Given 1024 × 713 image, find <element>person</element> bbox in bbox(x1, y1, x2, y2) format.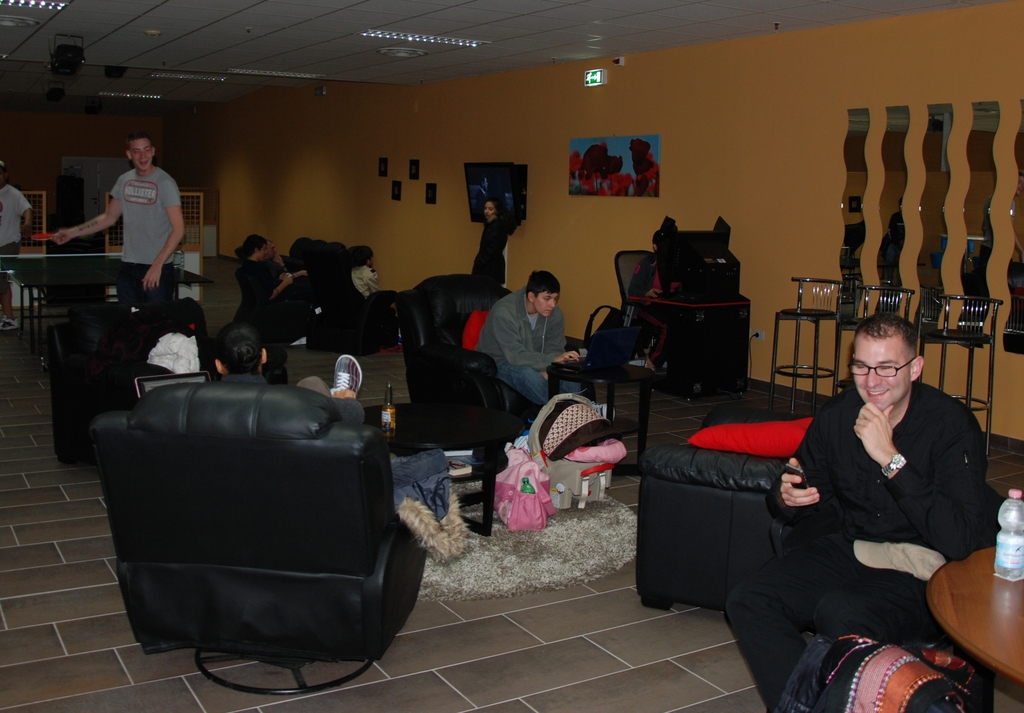
bbox(473, 190, 522, 290).
